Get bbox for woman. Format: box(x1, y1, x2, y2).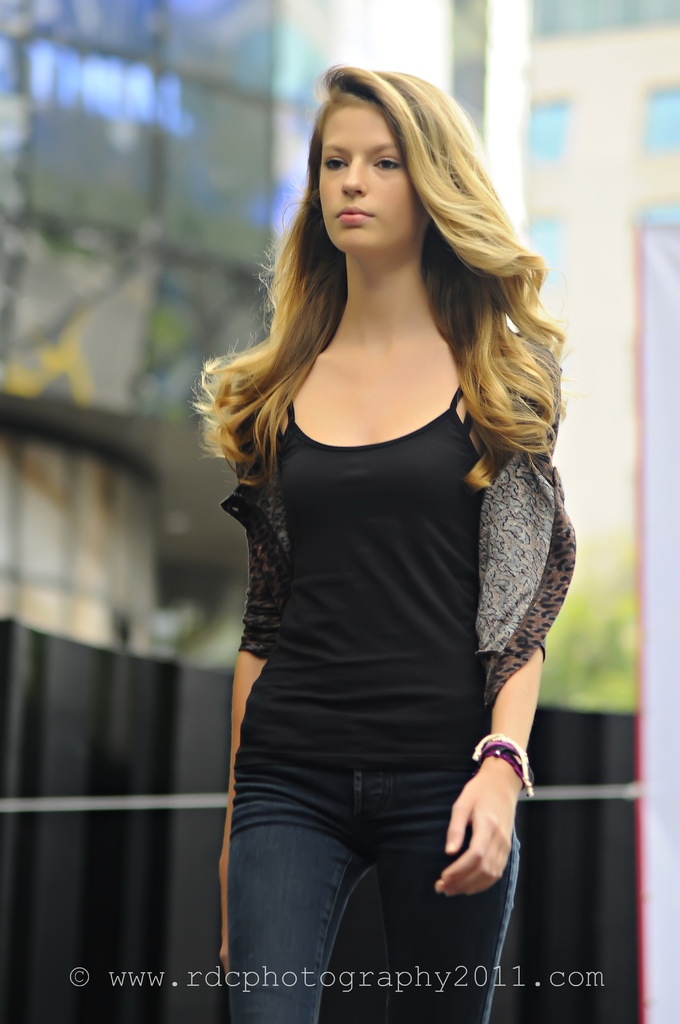
box(172, 43, 588, 1011).
